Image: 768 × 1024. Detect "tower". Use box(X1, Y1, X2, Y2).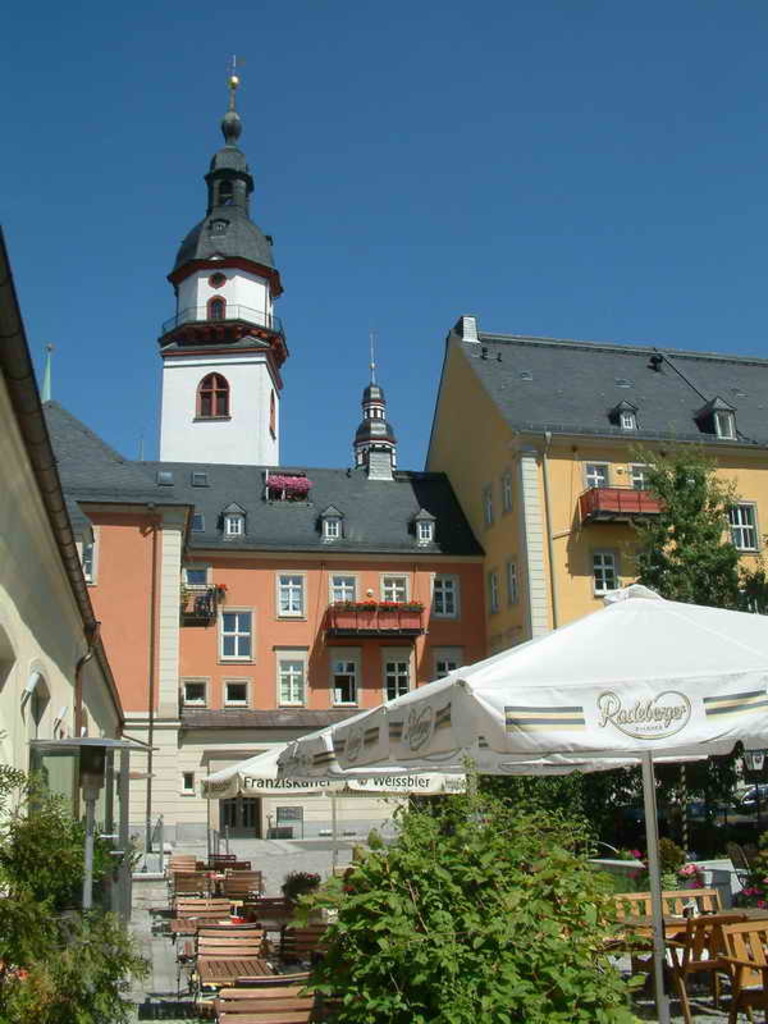
box(154, 56, 288, 452).
